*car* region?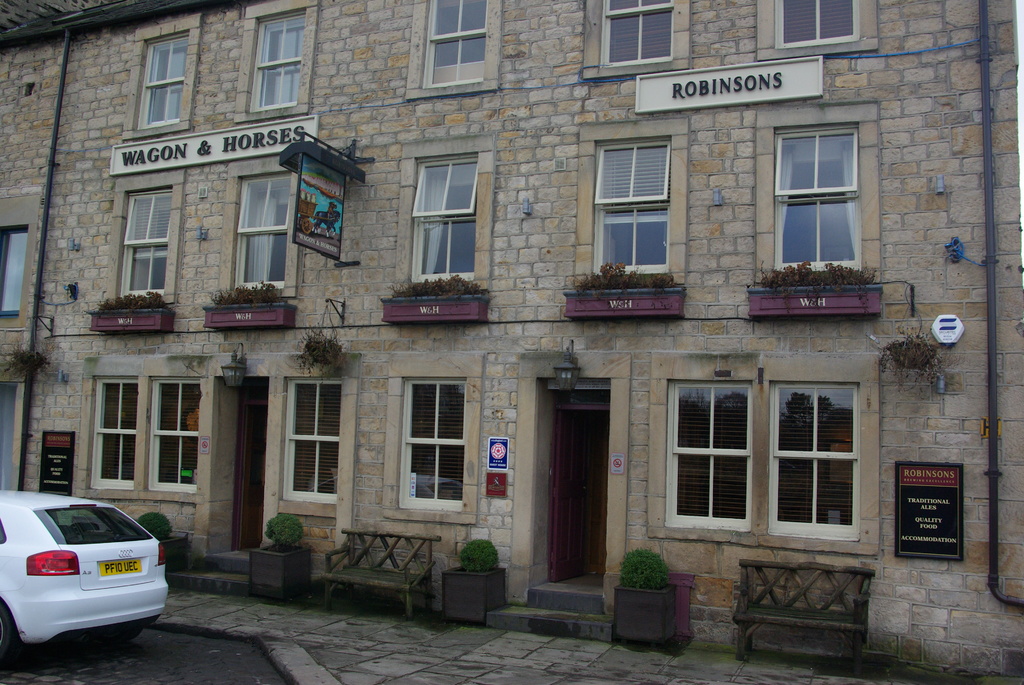
[left=0, top=489, right=173, bottom=671]
